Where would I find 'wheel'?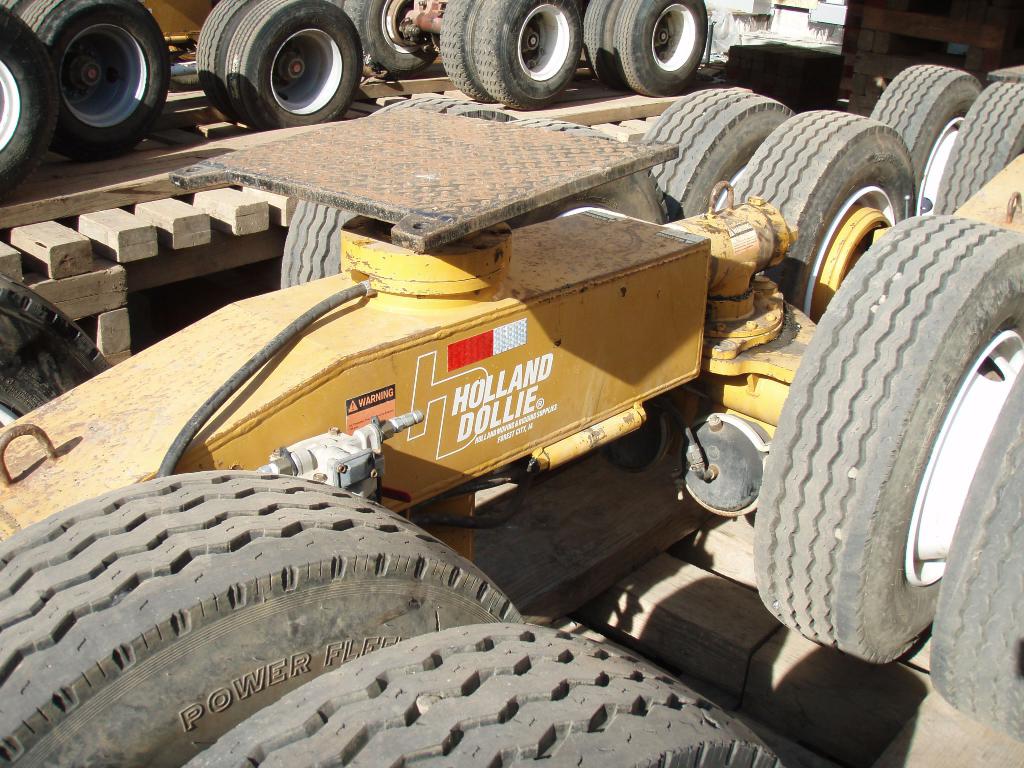
At {"x1": 472, "y1": 0, "x2": 586, "y2": 111}.
